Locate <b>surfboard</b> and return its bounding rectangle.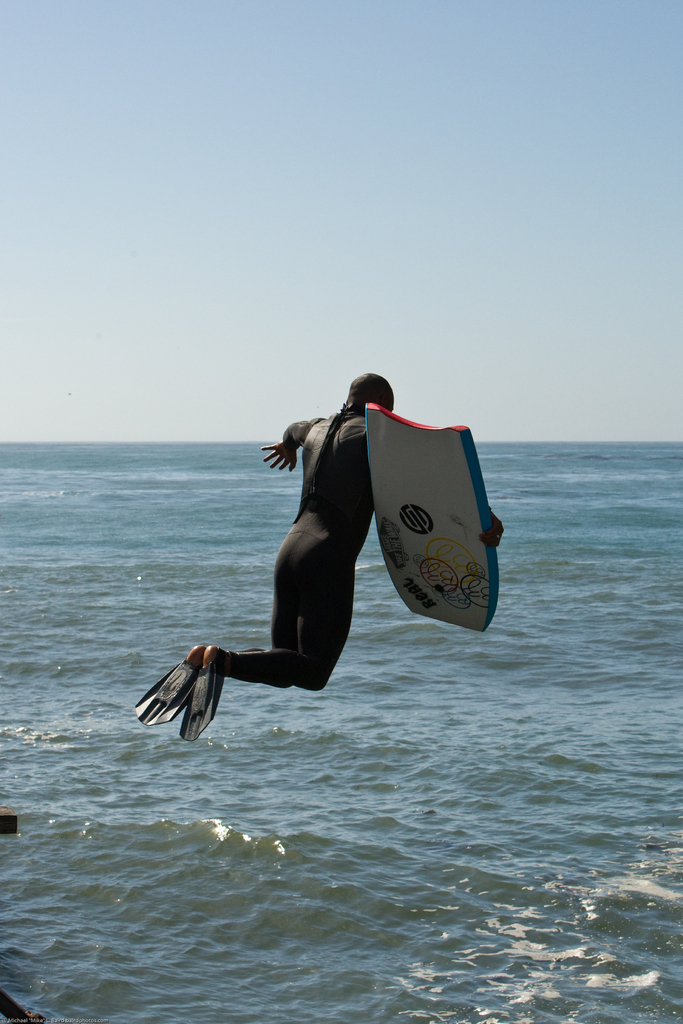
box(364, 402, 501, 634).
